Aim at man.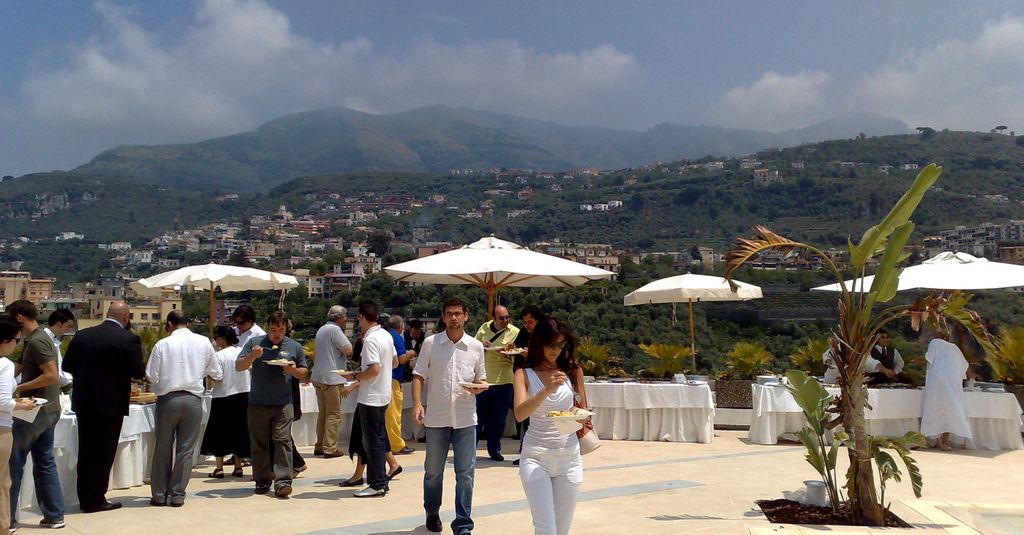
Aimed at rect(474, 305, 518, 463).
